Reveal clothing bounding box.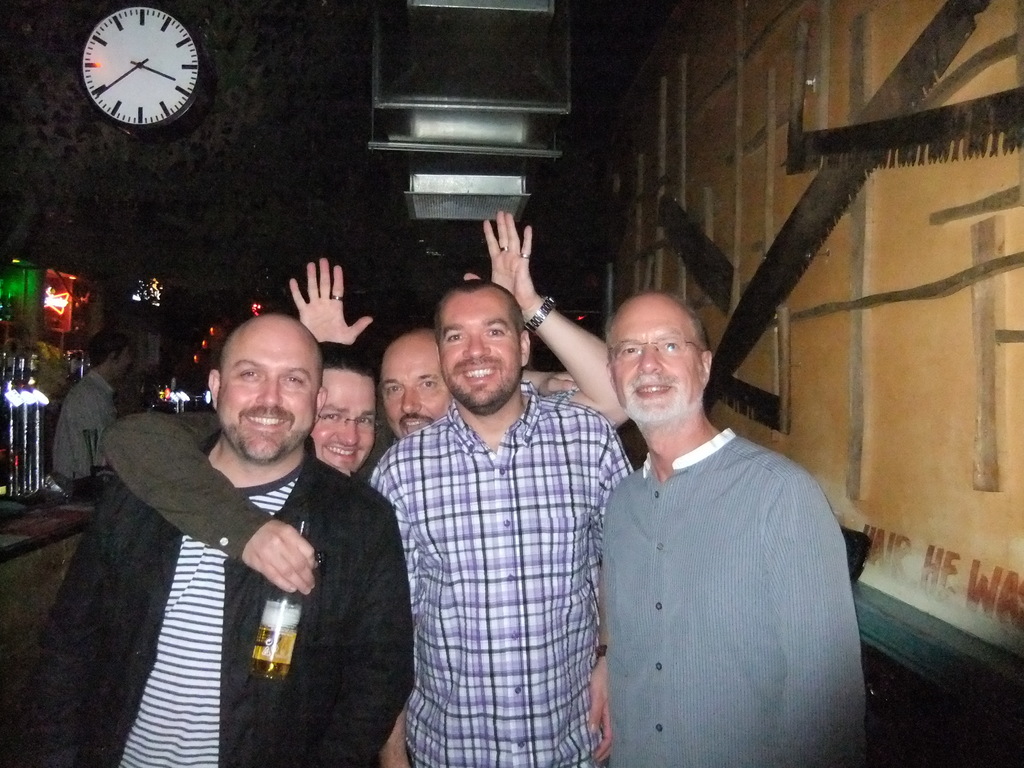
Revealed: pyautogui.locateOnScreen(51, 363, 112, 490).
